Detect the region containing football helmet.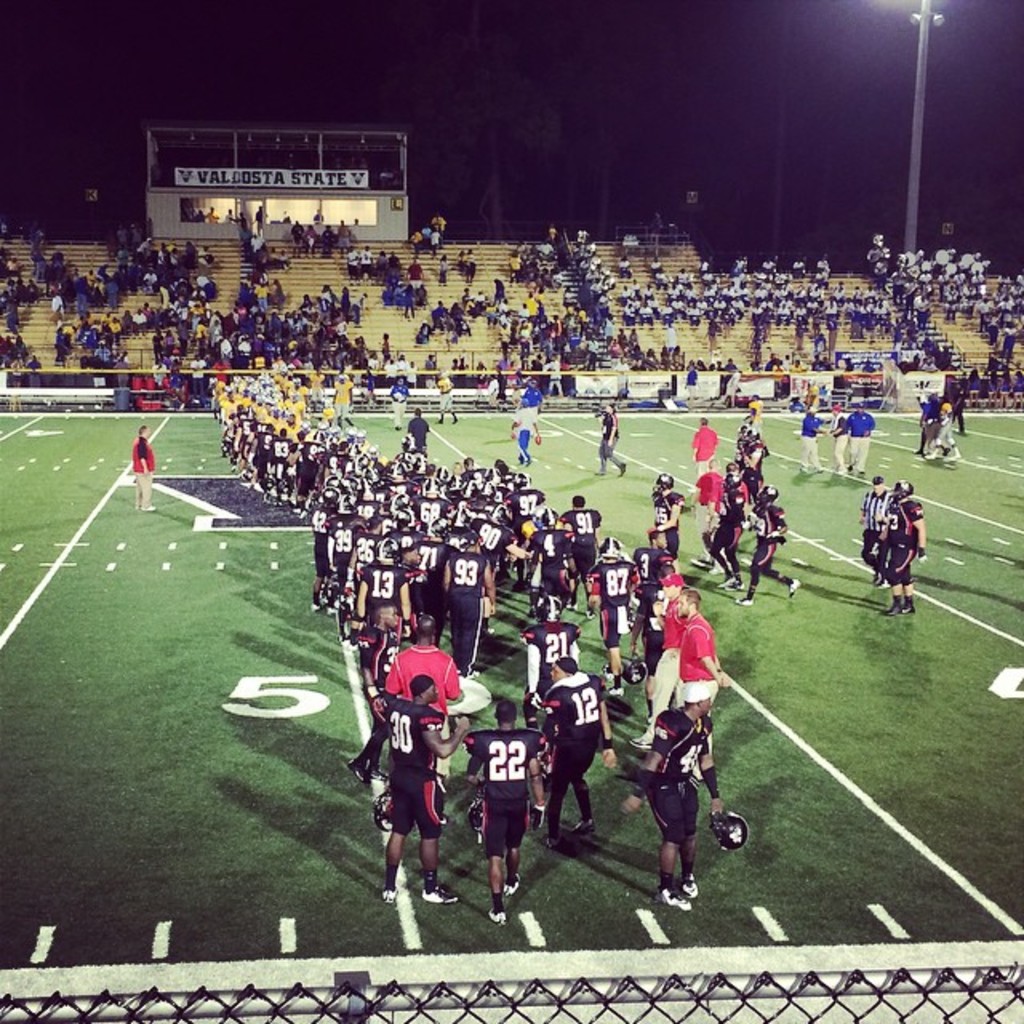
650, 466, 678, 501.
